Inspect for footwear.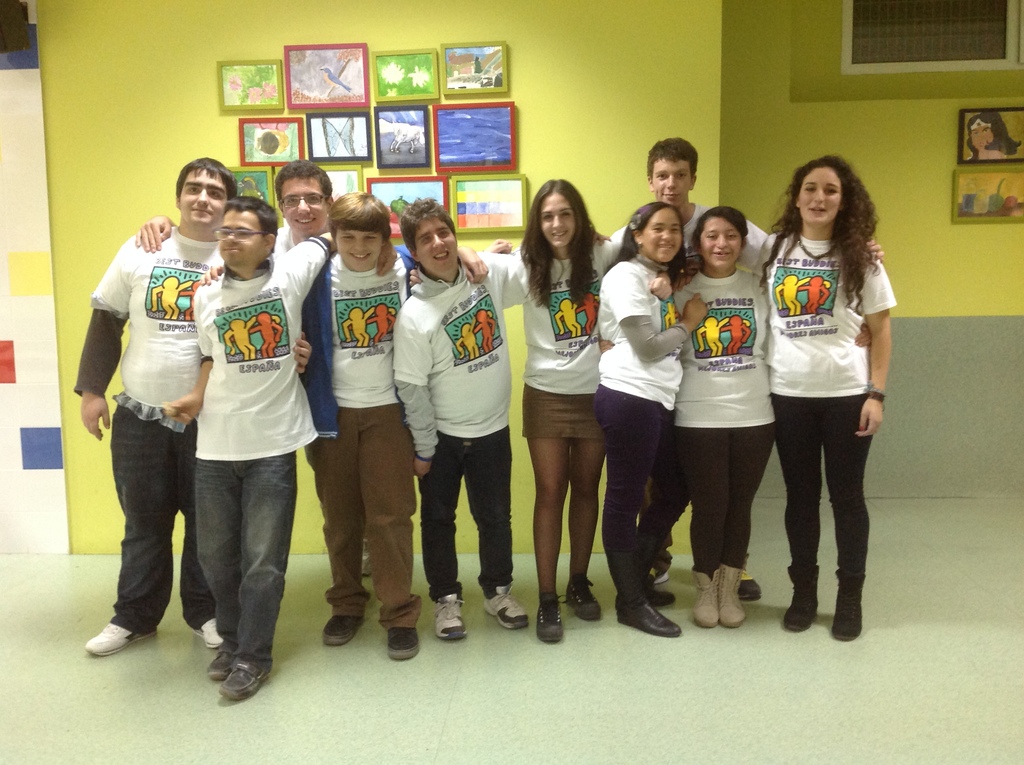
Inspection: [189,616,221,648].
